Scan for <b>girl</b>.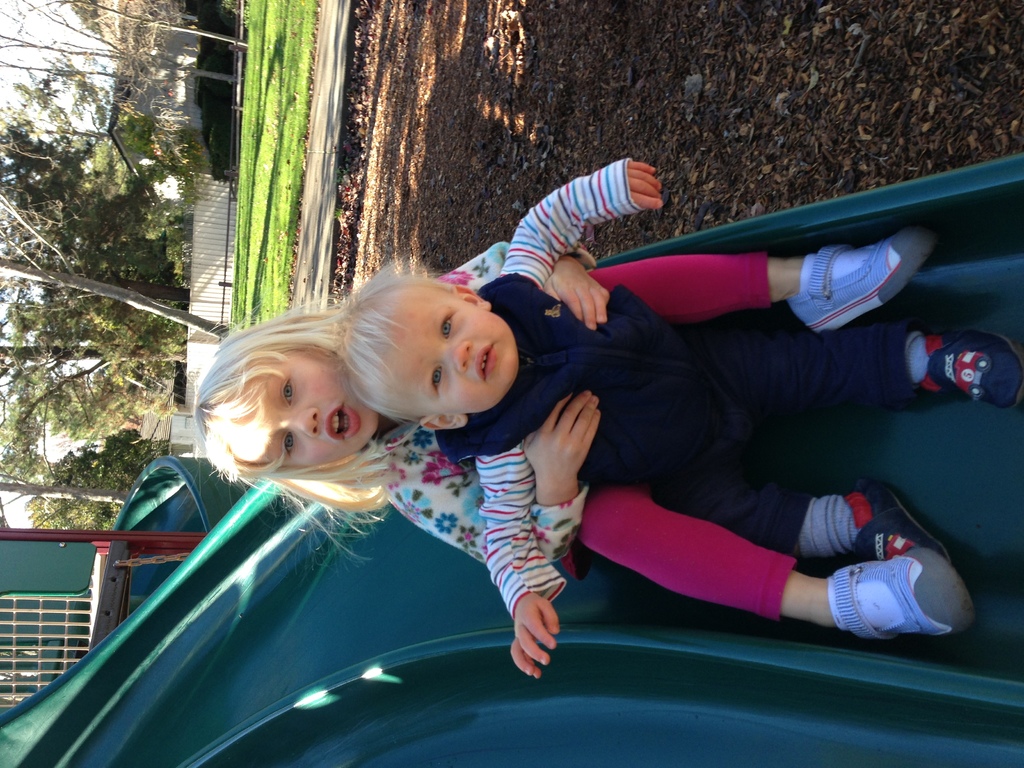
Scan result: 189,241,1023,584.
